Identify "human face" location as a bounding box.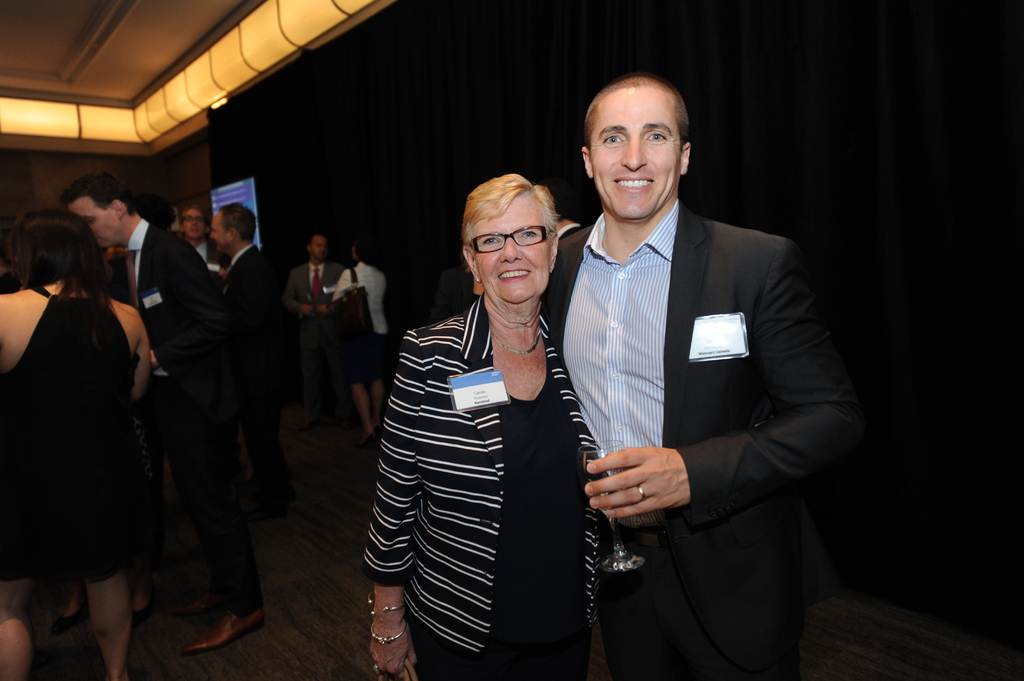
[left=207, top=211, right=231, bottom=249].
